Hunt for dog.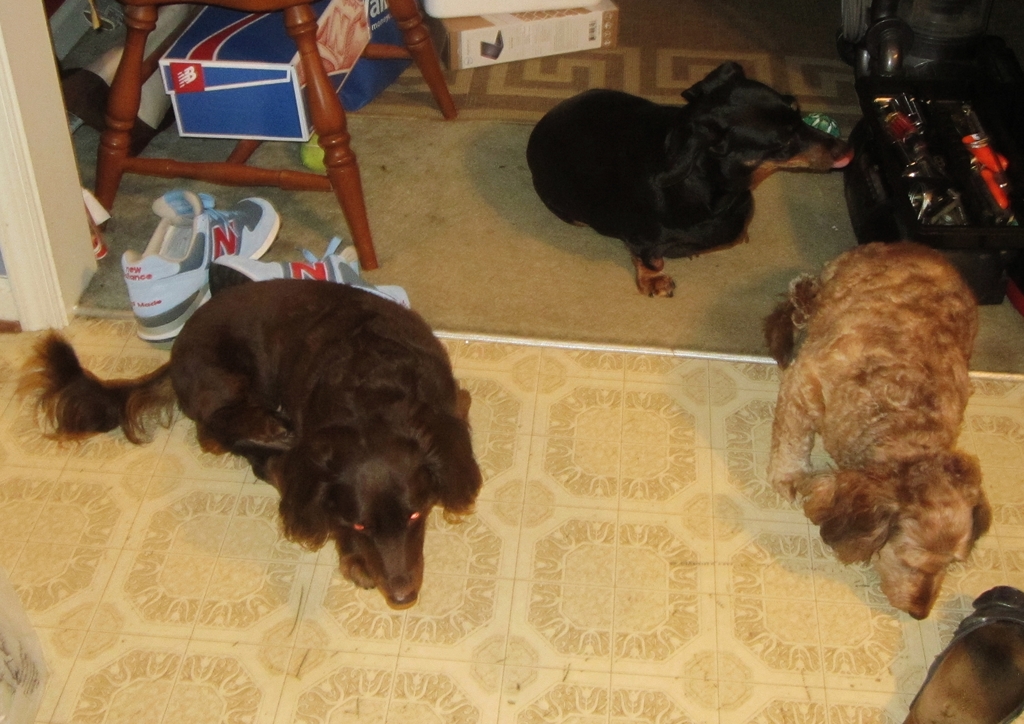
Hunted down at 761 241 991 623.
